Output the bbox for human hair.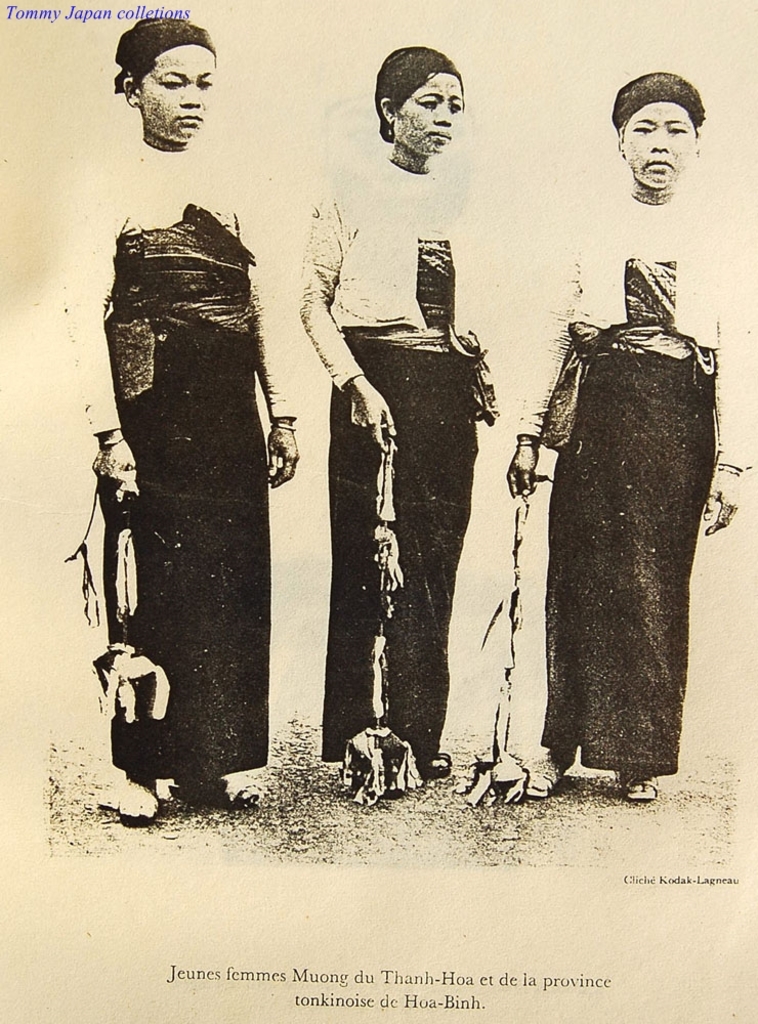
box=[130, 12, 181, 91].
